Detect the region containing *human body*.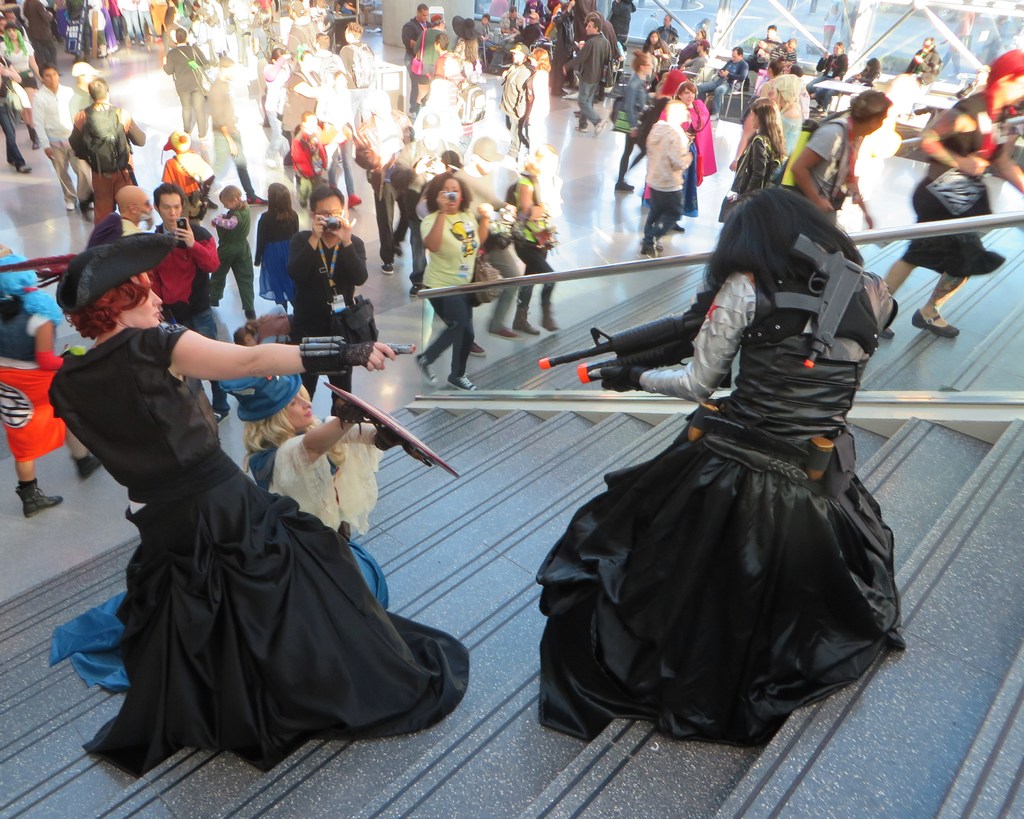
{"x1": 219, "y1": 374, "x2": 381, "y2": 529}.
